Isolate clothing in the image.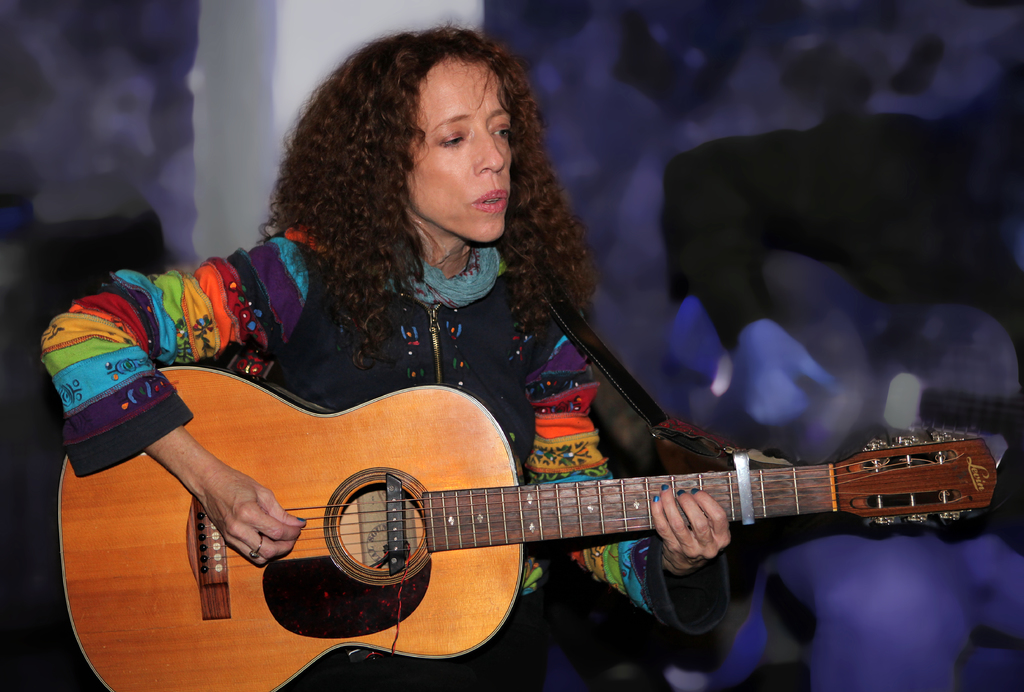
Isolated region: <bbox>662, 112, 1023, 691</bbox>.
